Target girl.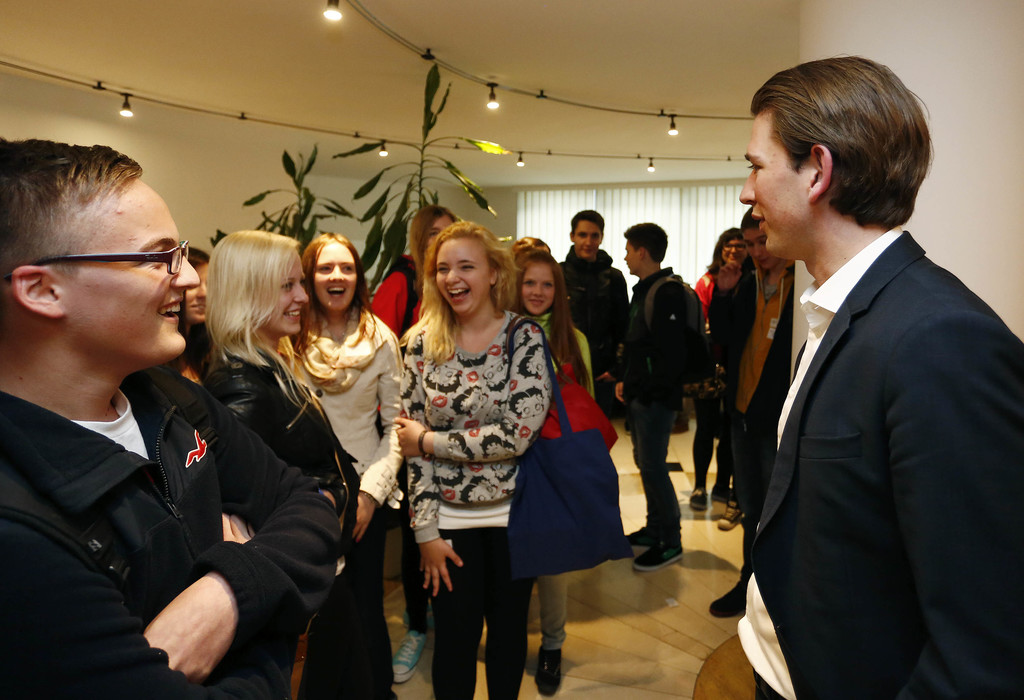
Target region: crop(504, 251, 595, 699).
